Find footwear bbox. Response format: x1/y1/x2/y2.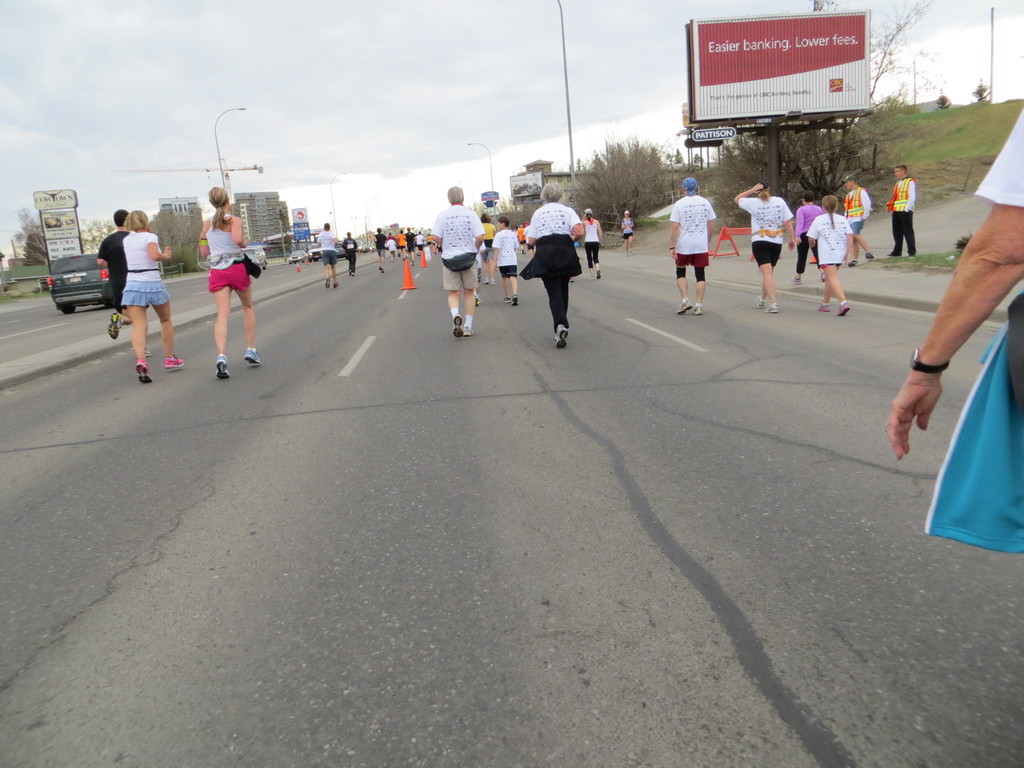
836/301/849/314.
